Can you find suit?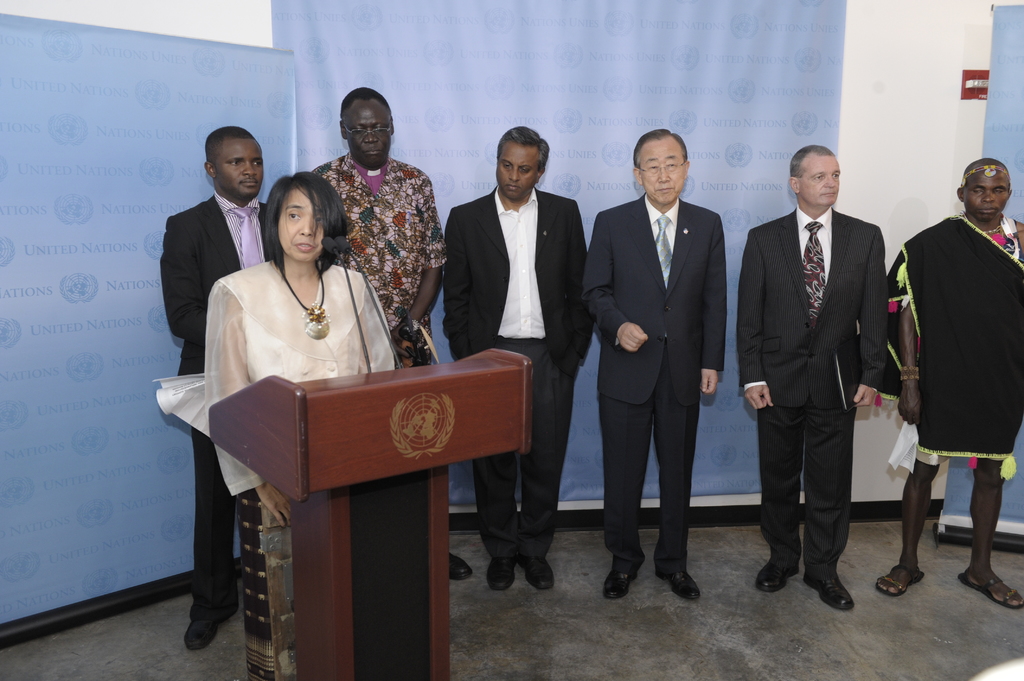
Yes, bounding box: box=[155, 195, 284, 608].
